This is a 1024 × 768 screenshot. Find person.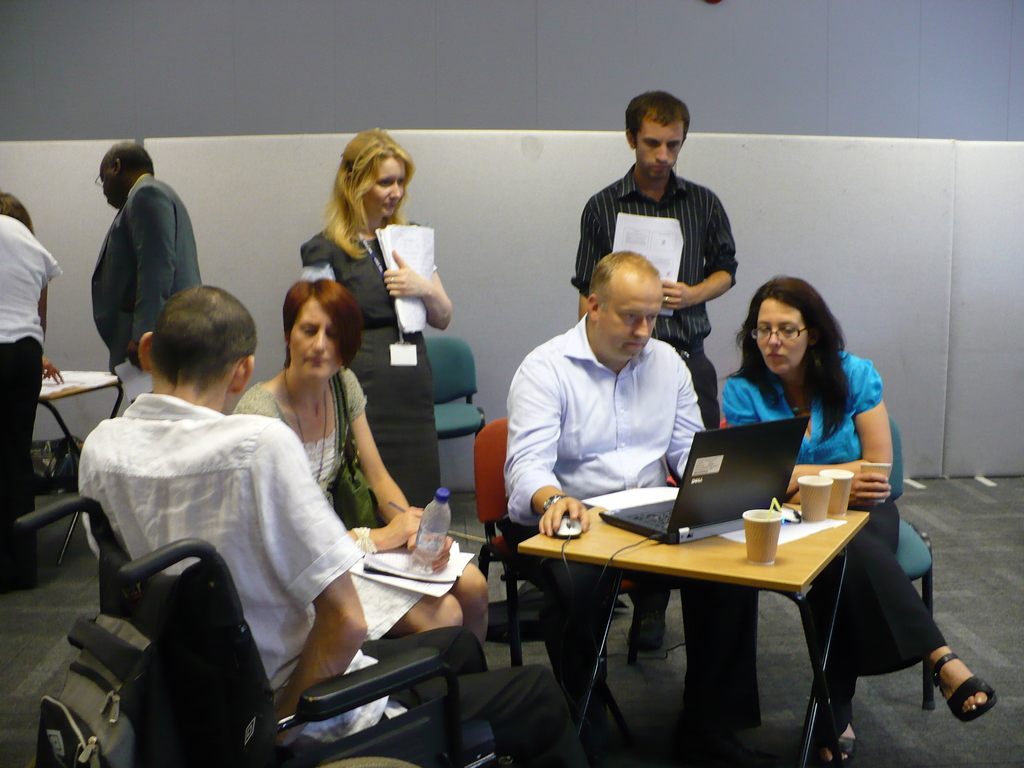
Bounding box: Rect(724, 276, 996, 767).
